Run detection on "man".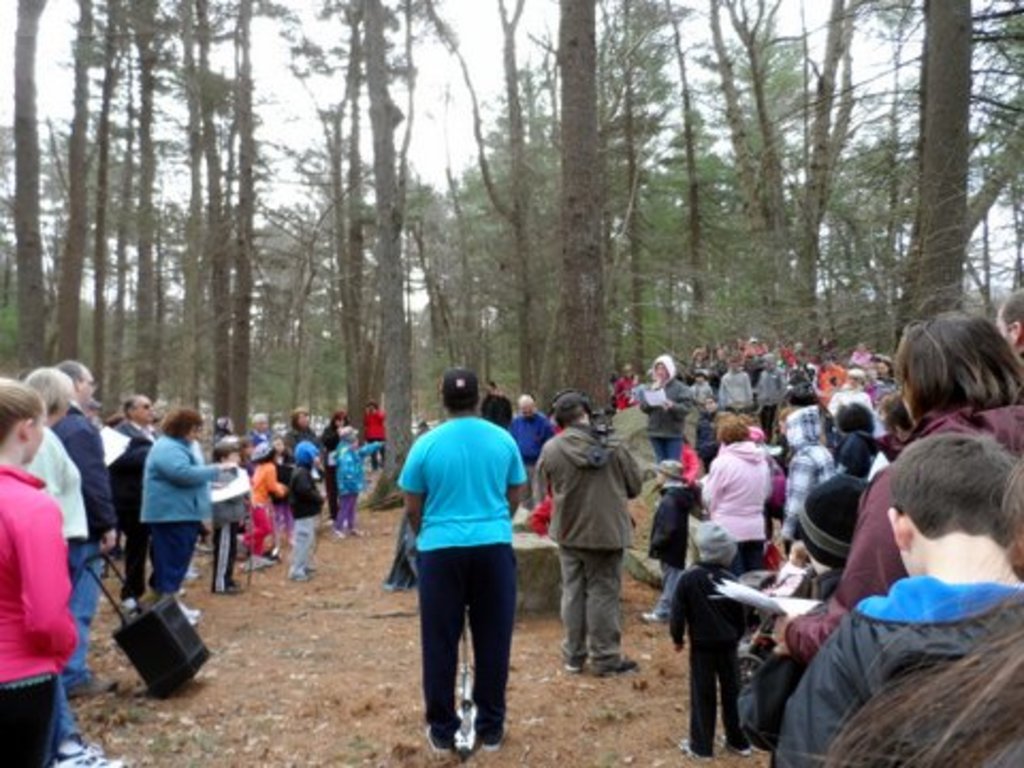
Result: Rect(998, 288, 1022, 361).
